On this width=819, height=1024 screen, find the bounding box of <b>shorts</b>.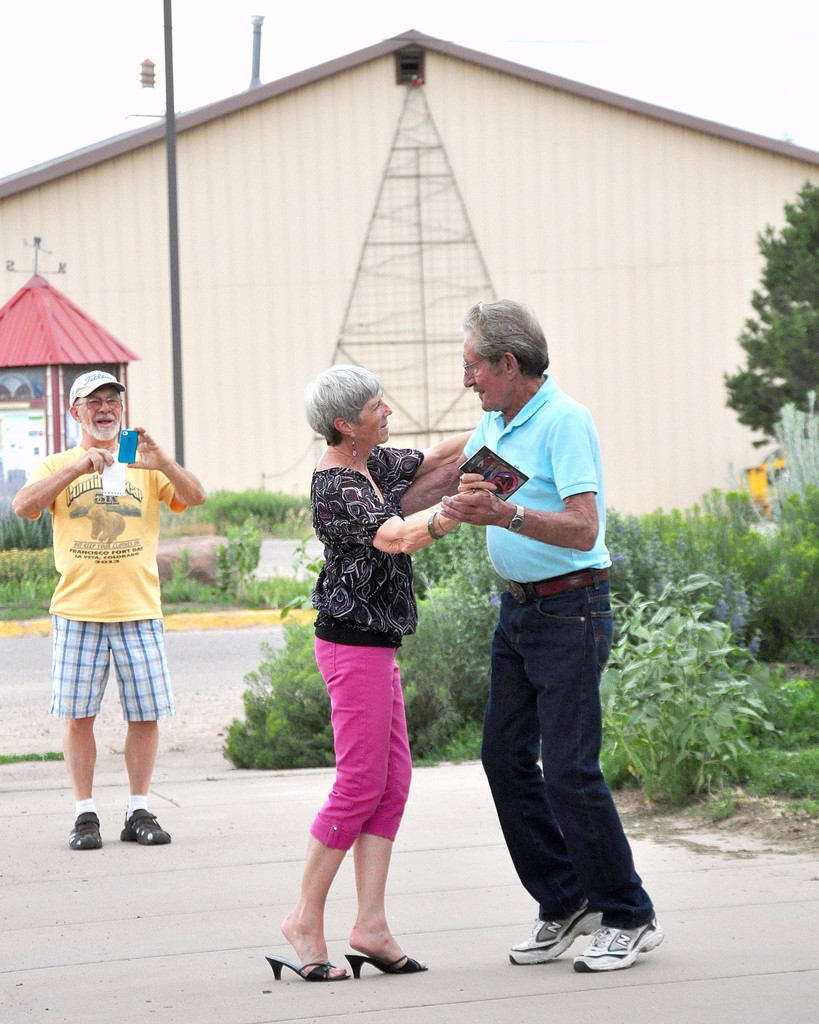
Bounding box: Rect(55, 644, 183, 718).
